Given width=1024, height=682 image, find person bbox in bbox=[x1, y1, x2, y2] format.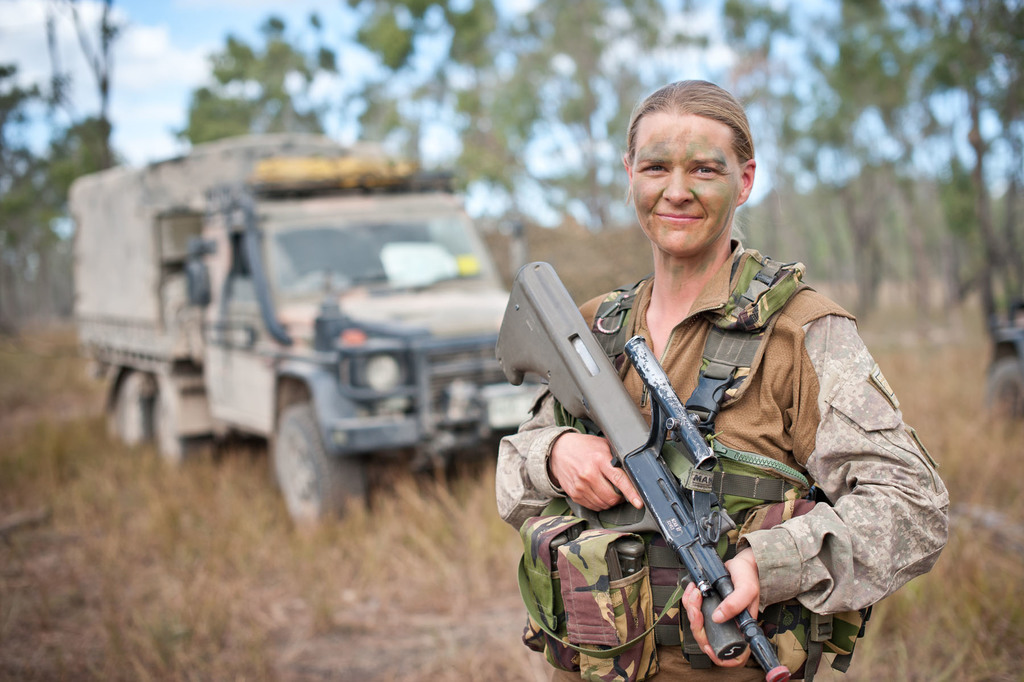
bbox=[492, 79, 948, 681].
